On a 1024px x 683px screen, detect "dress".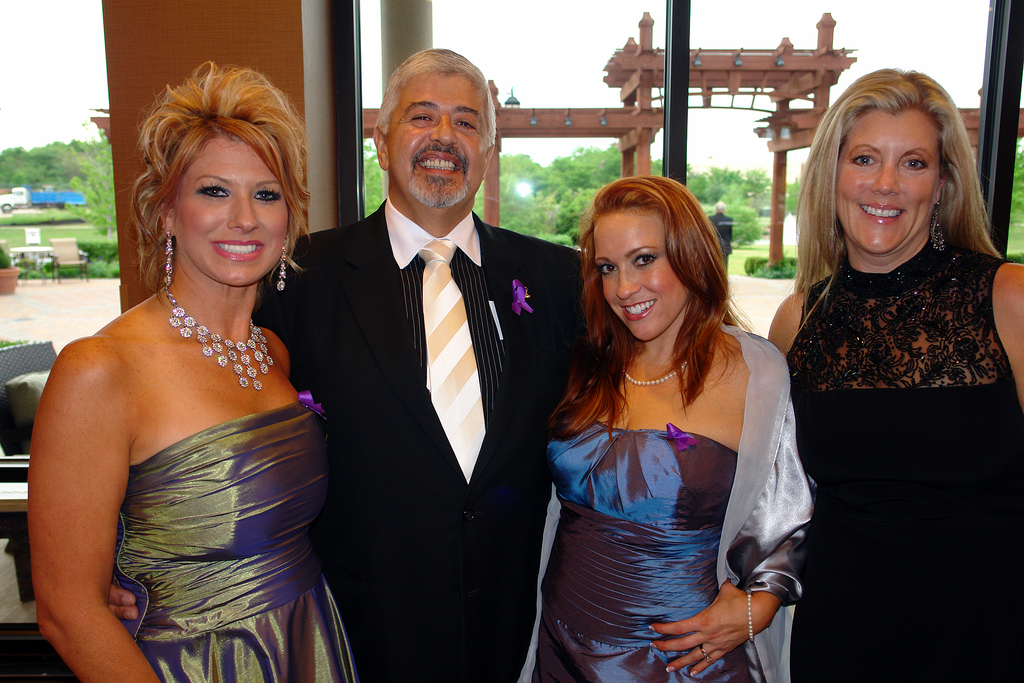
783:233:1023:682.
